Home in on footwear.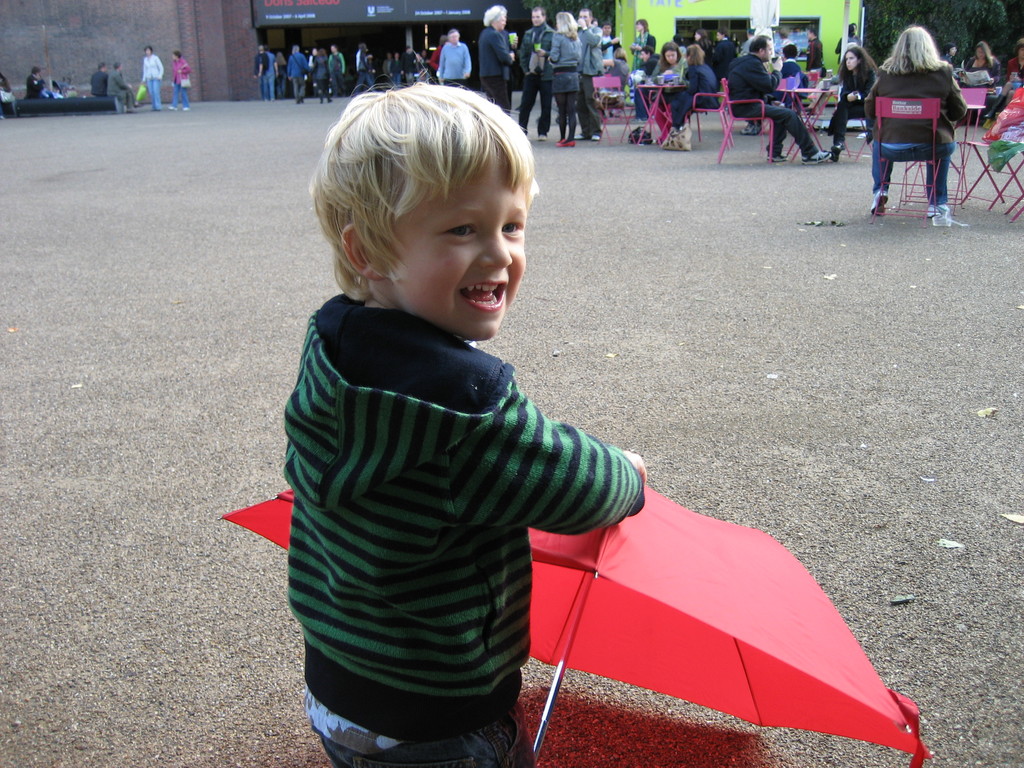
Homed in at {"x1": 827, "y1": 143, "x2": 842, "y2": 163}.
